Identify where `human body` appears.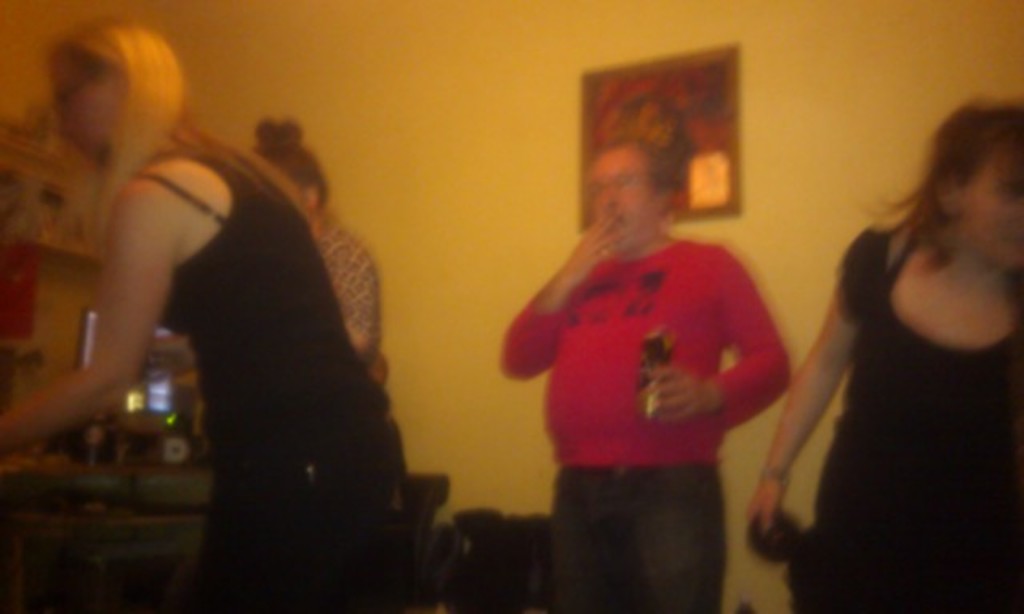
Appears at (x1=0, y1=19, x2=400, y2=612).
